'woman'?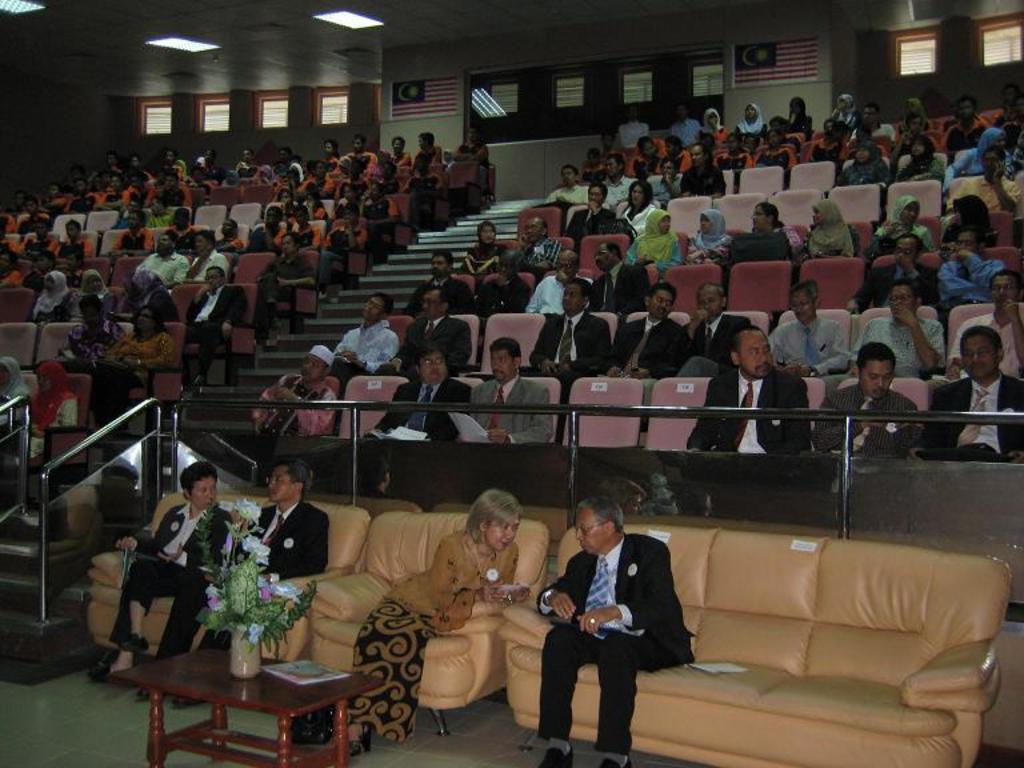
[x1=831, y1=91, x2=863, y2=127]
